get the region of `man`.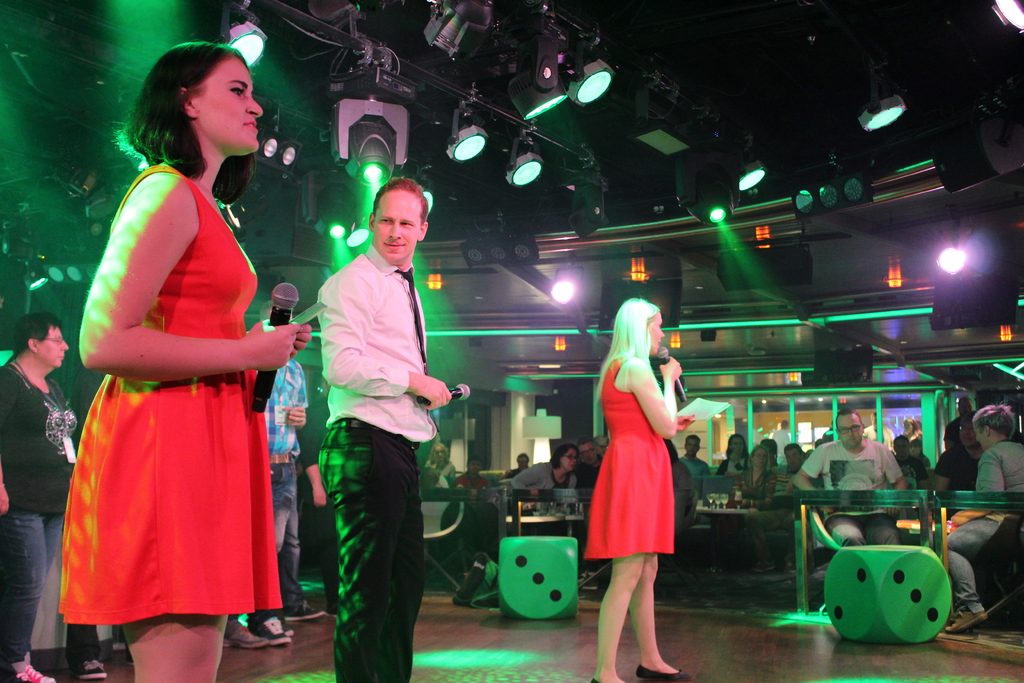
[left=568, top=436, right=606, bottom=492].
